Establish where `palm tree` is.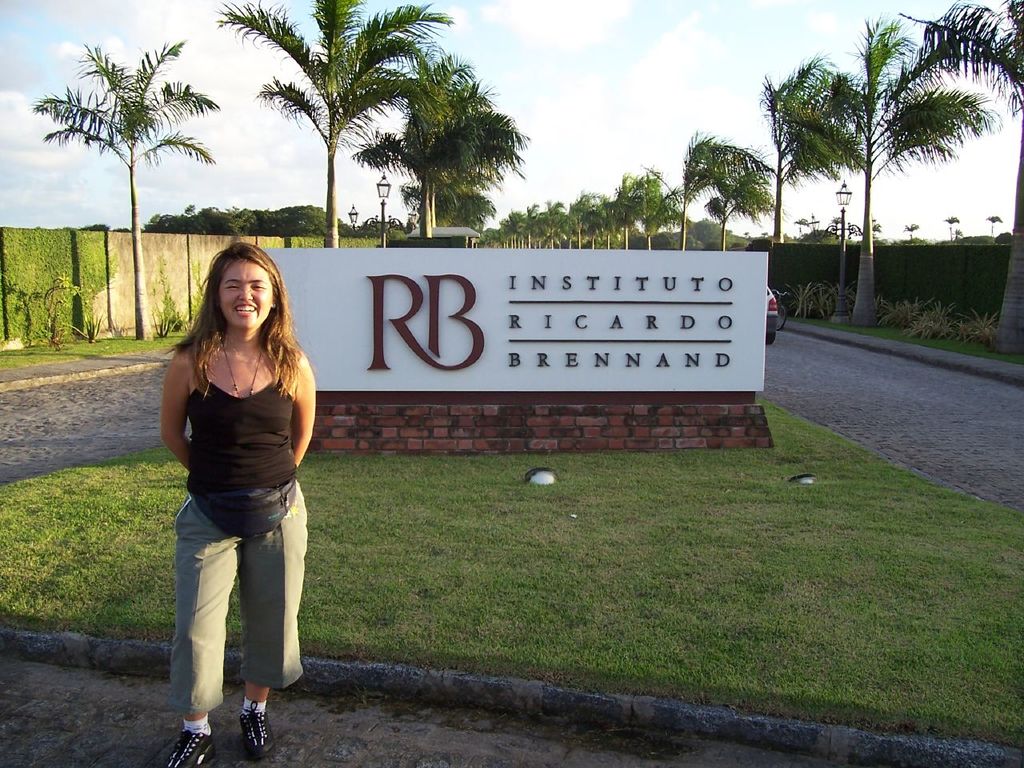
Established at (30,38,224,344).
